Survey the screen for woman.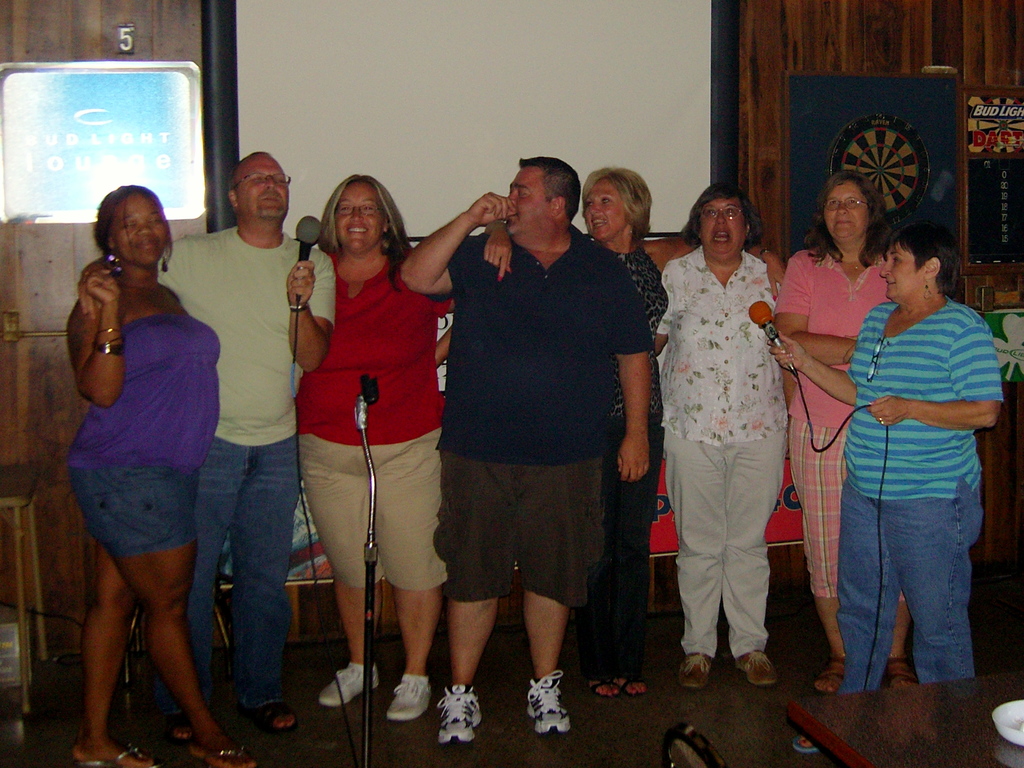
Survey found: <bbox>60, 176, 257, 767</bbox>.
